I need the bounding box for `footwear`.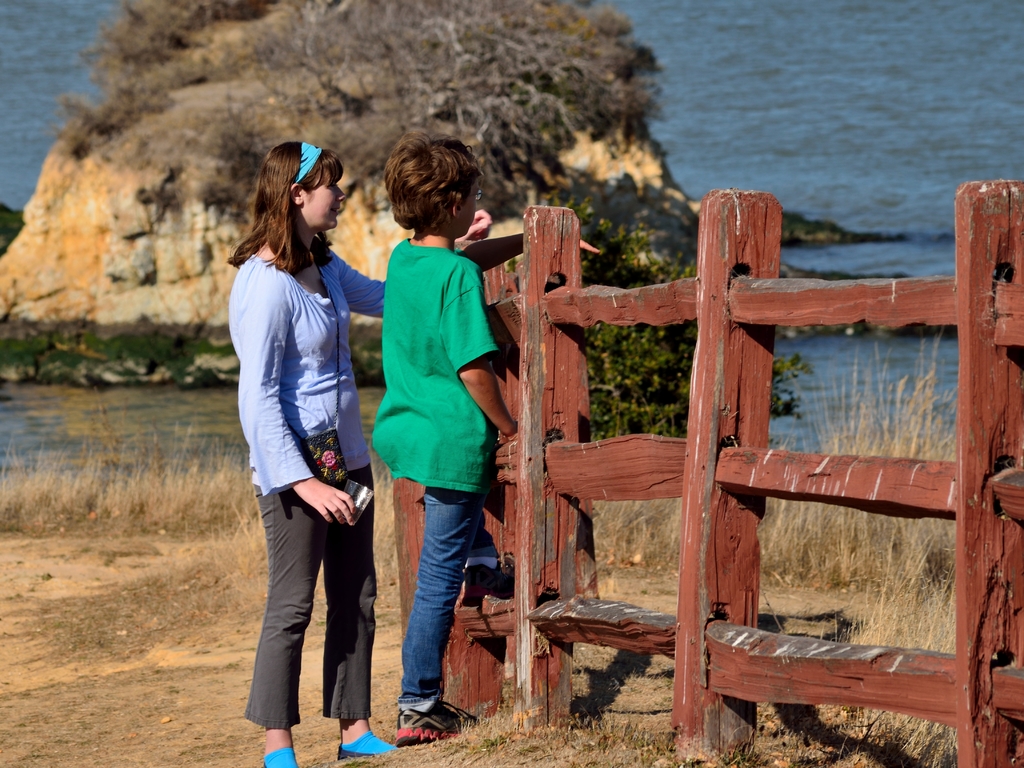
Here it is: crop(377, 674, 456, 746).
